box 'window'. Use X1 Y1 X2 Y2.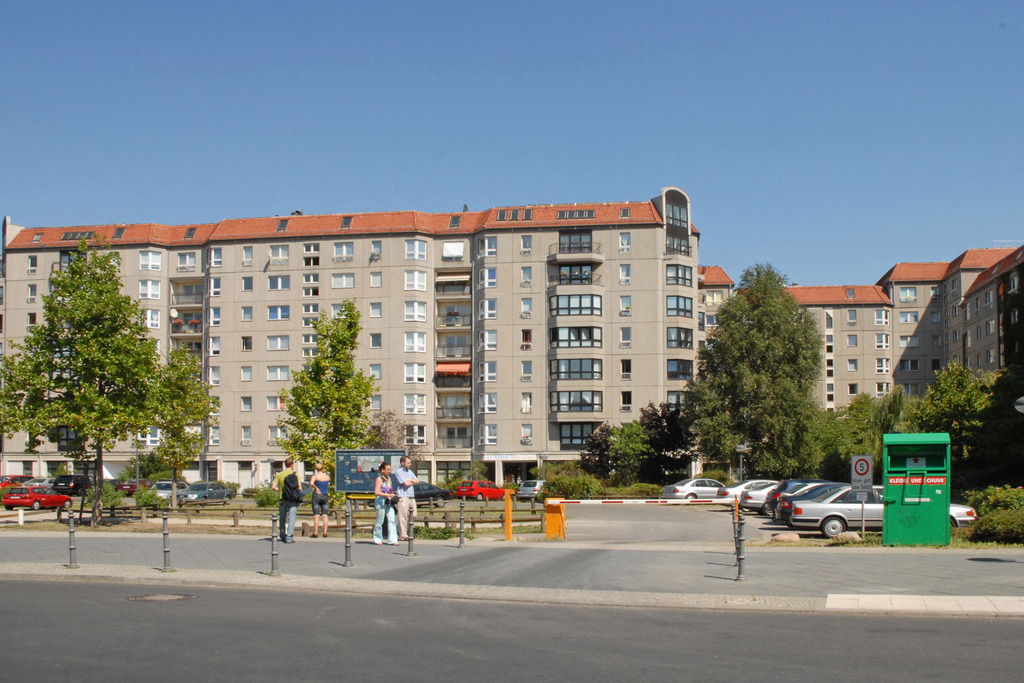
273 215 292 235.
